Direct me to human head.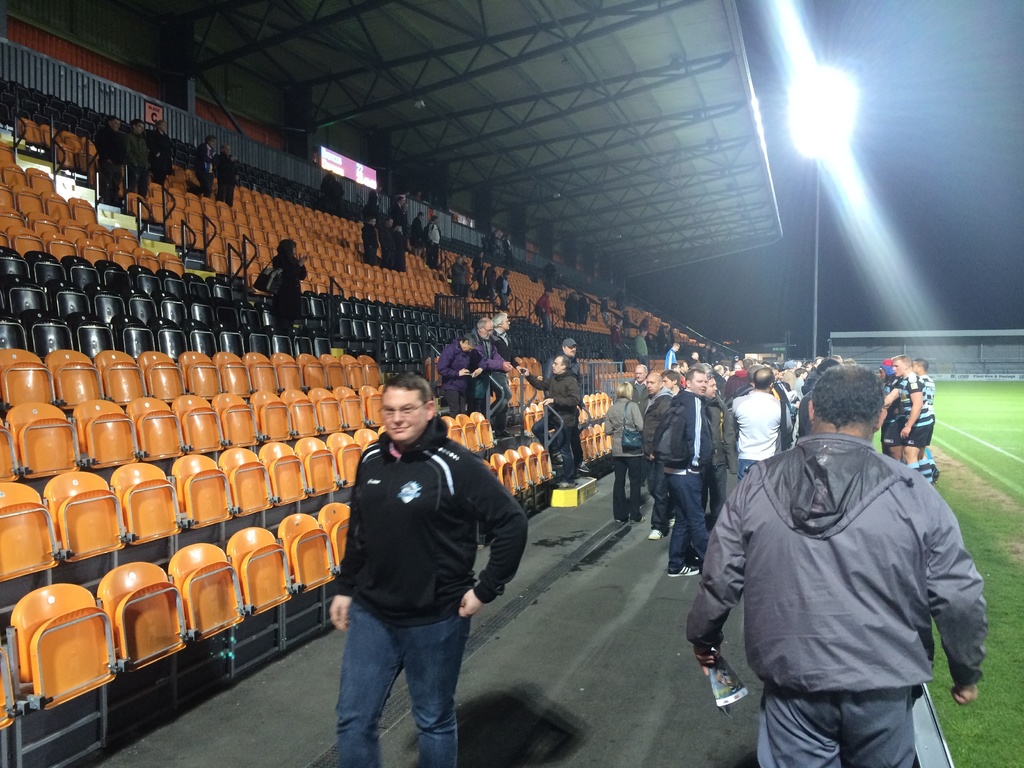
Direction: pyautogui.locateOnScreen(495, 311, 511, 333).
